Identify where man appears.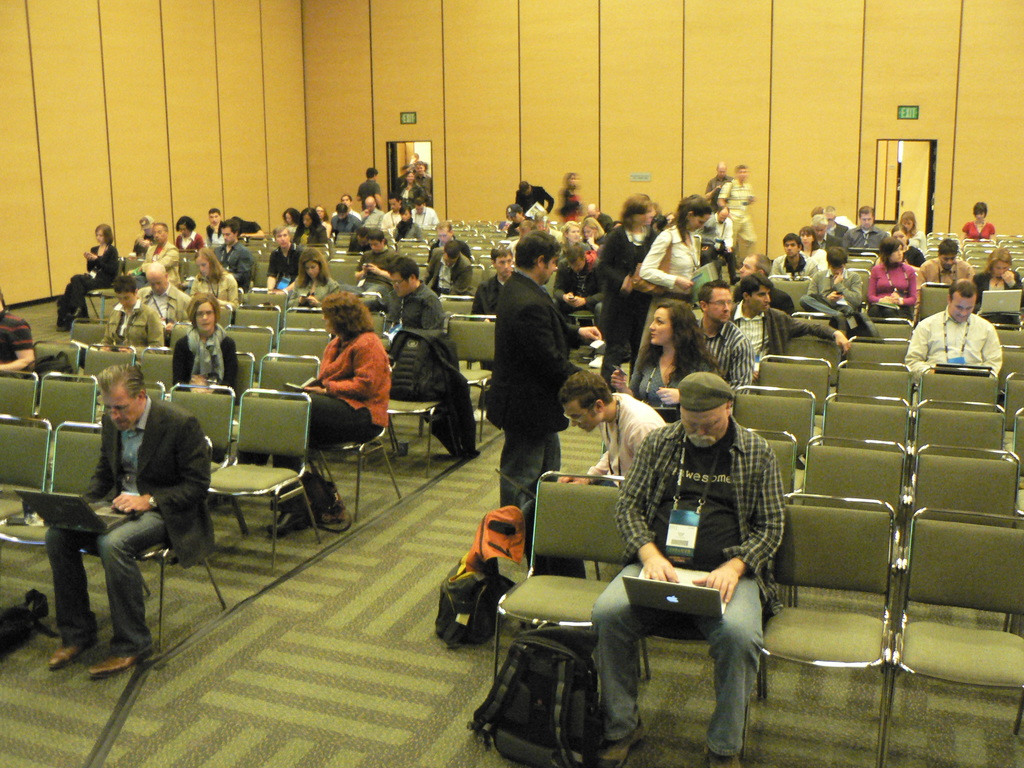
Appears at [358, 167, 381, 199].
